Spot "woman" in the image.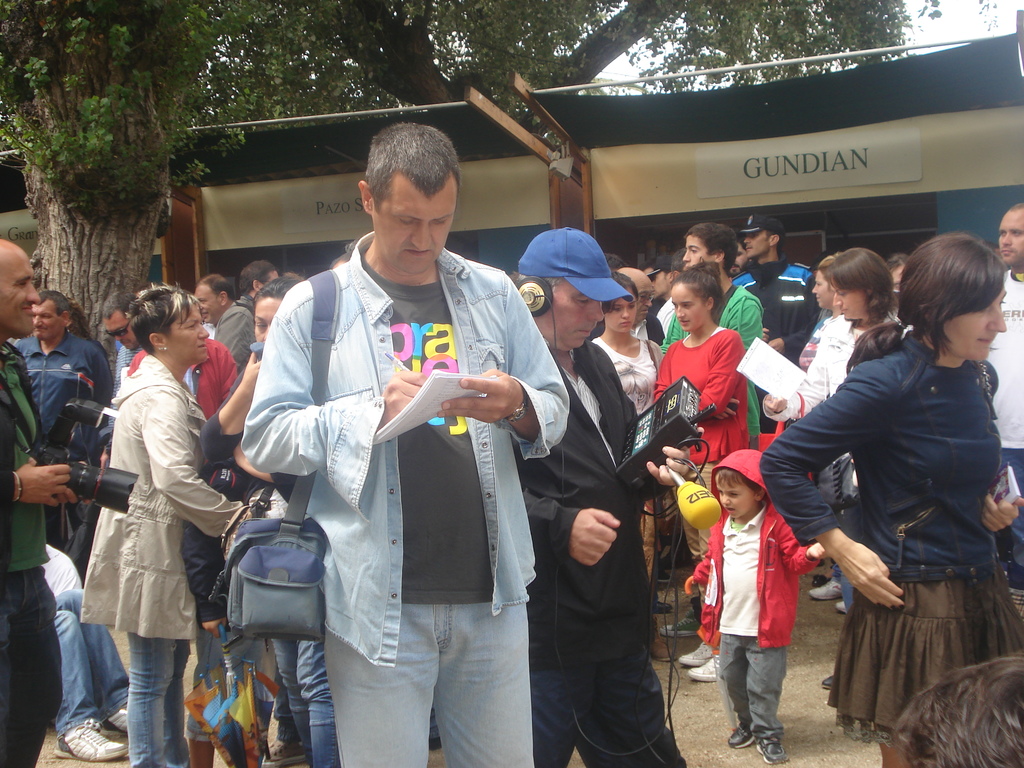
"woman" found at <region>582, 271, 665, 579</region>.
